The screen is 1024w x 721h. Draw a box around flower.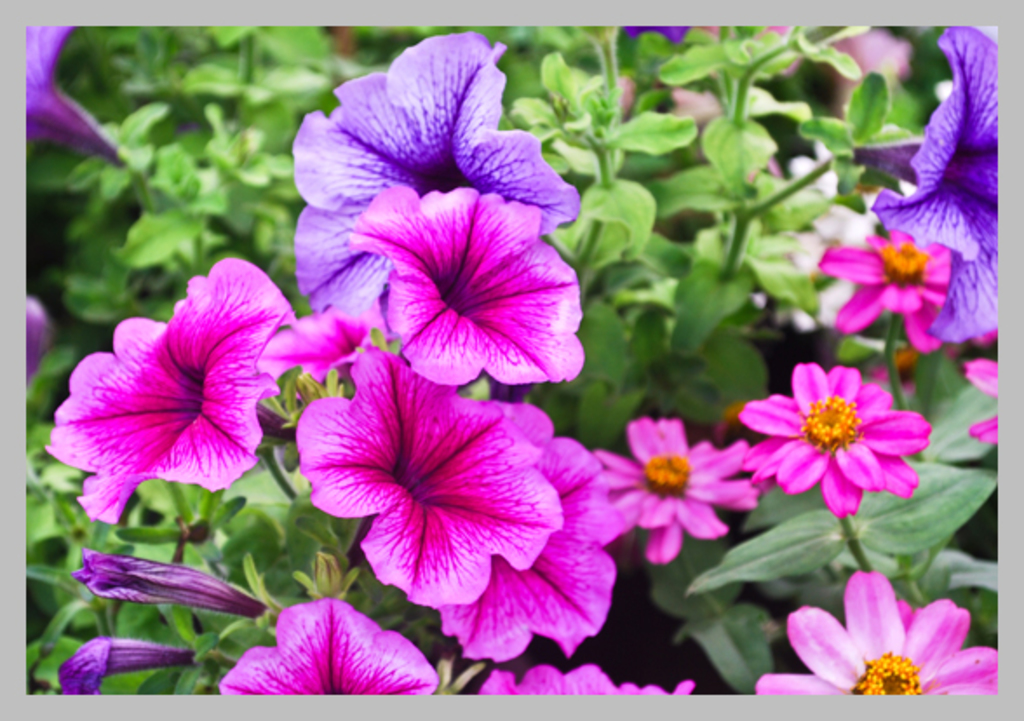
867, 23, 996, 343.
